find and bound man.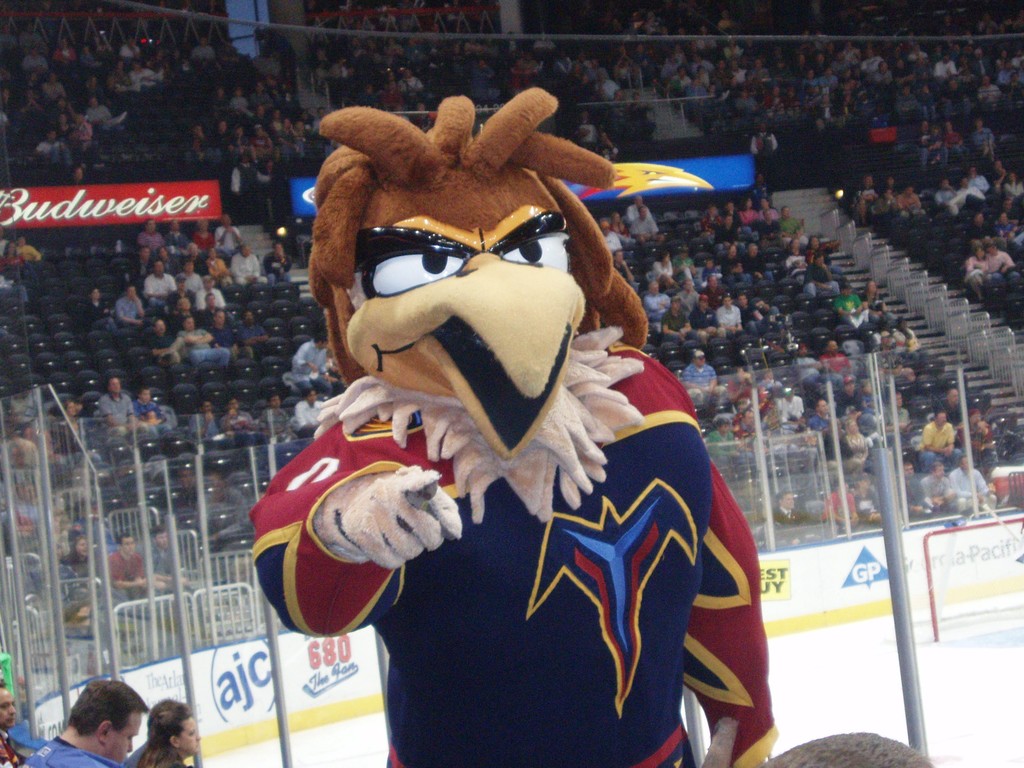
Bound: x1=884 y1=388 x2=912 y2=438.
